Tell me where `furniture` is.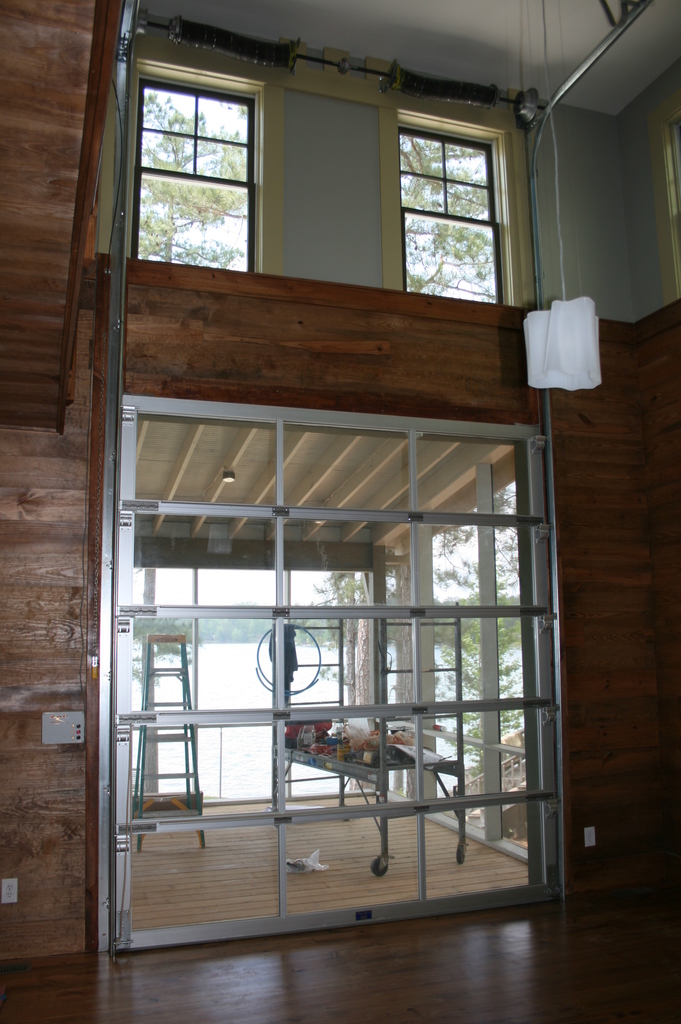
`furniture` is at bbox=(280, 612, 469, 879).
